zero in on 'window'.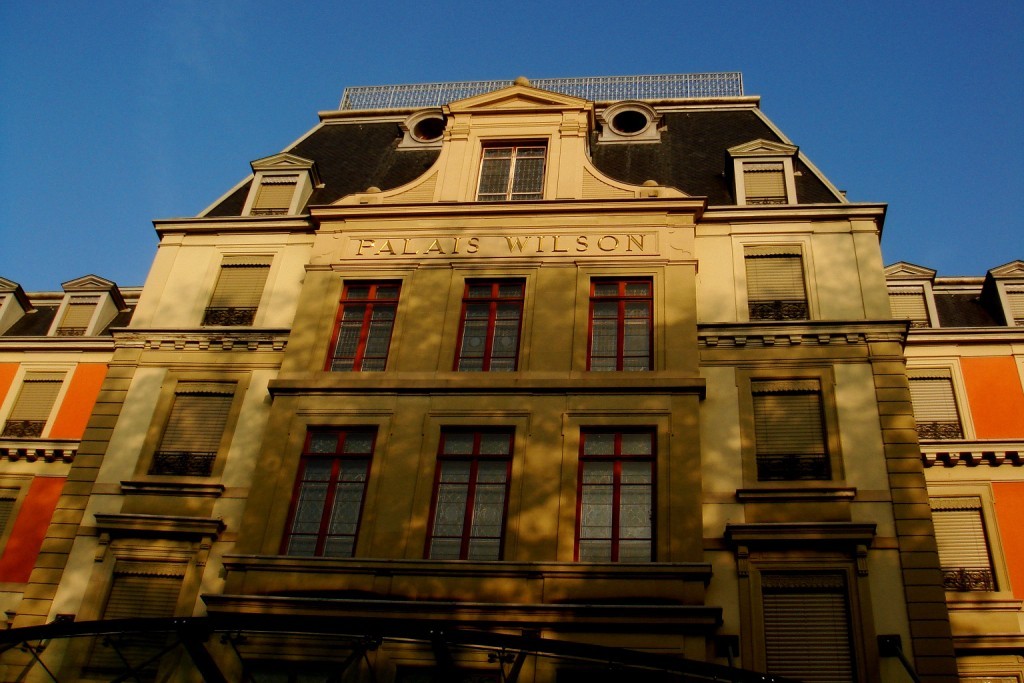
Zeroed in: [1, 372, 68, 437].
